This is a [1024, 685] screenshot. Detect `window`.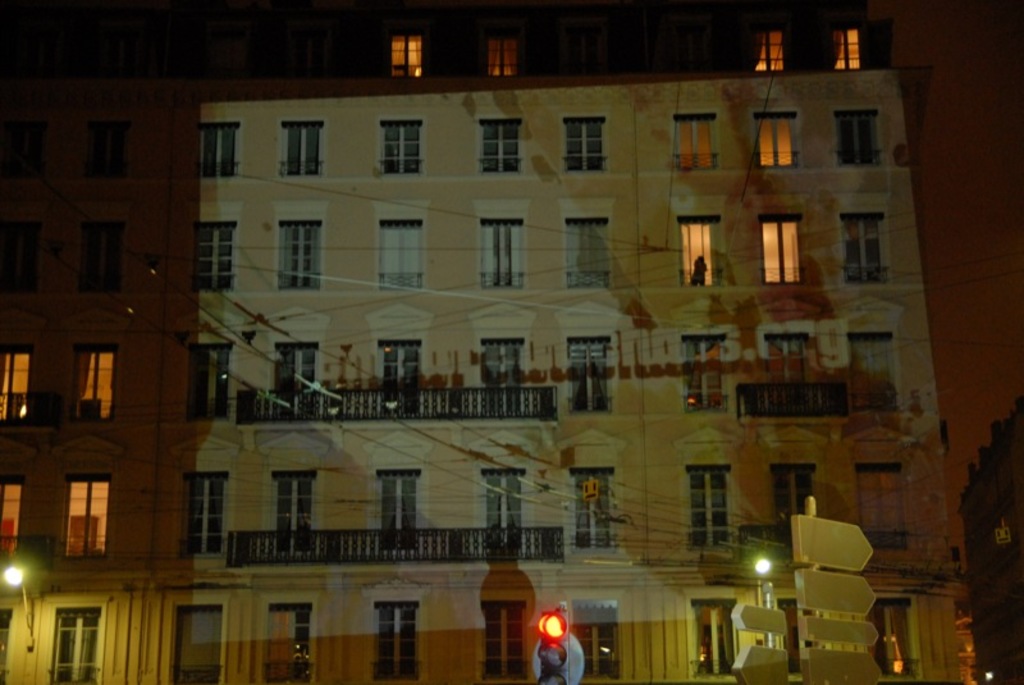
Rect(850, 335, 892, 410).
